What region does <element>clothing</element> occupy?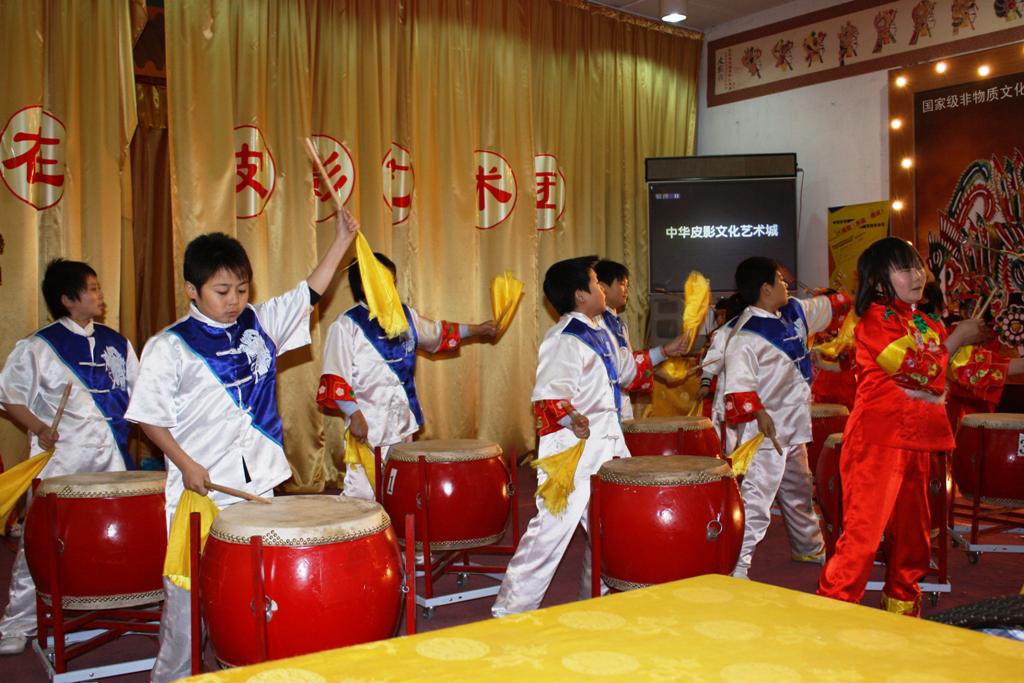
Rect(711, 294, 845, 584).
